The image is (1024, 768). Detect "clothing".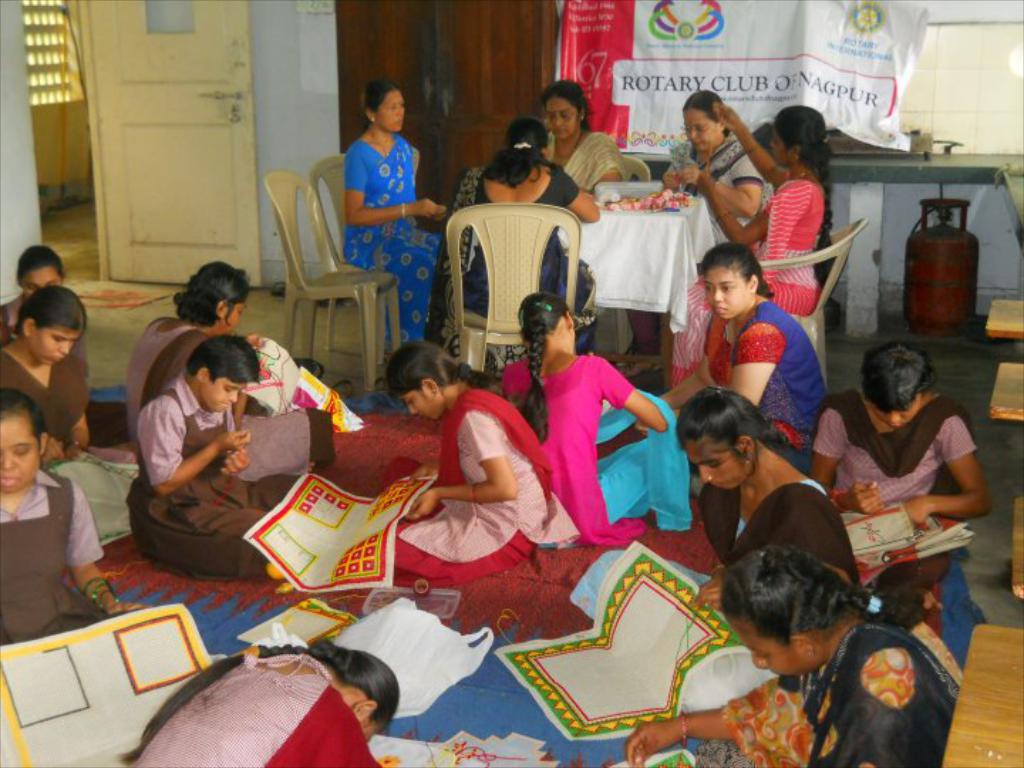
Detection: {"x1": 799, "y1": 380, "x2": 986, "y2": 583}.
